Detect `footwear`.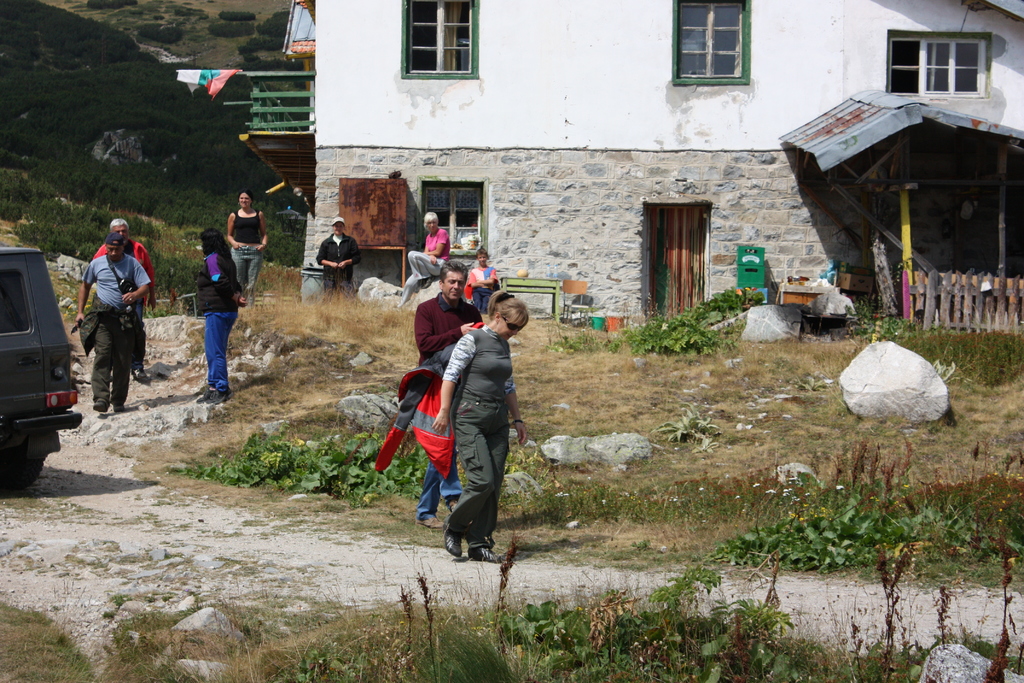
Detected at pyautogui.locateOnScreen(89, 395, 111, 415).
